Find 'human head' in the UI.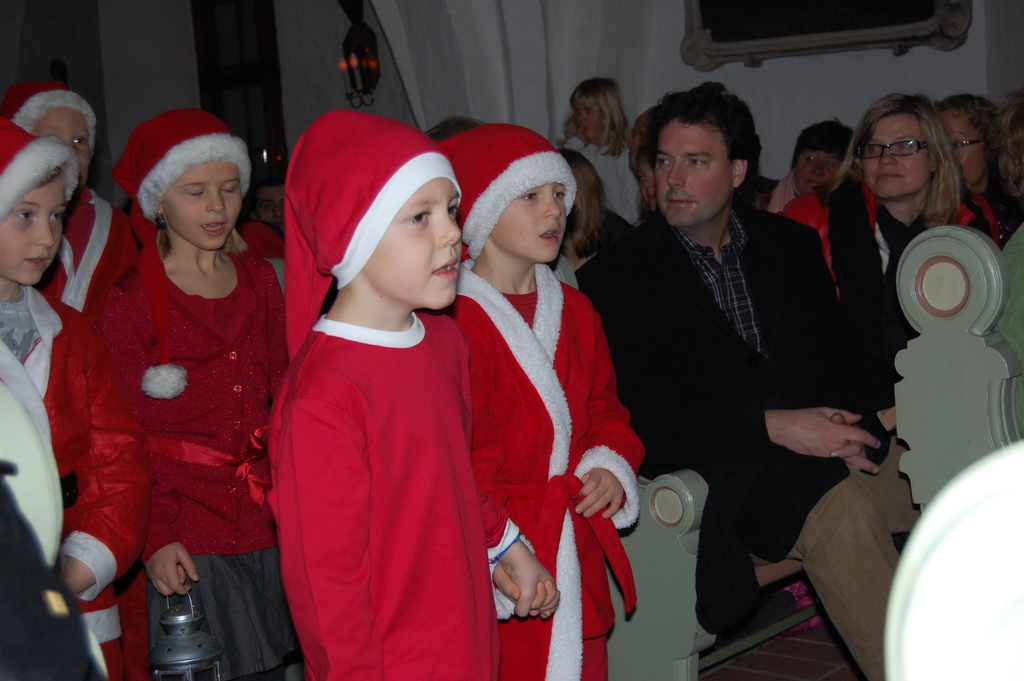
UI element at 2/115/76/285.
